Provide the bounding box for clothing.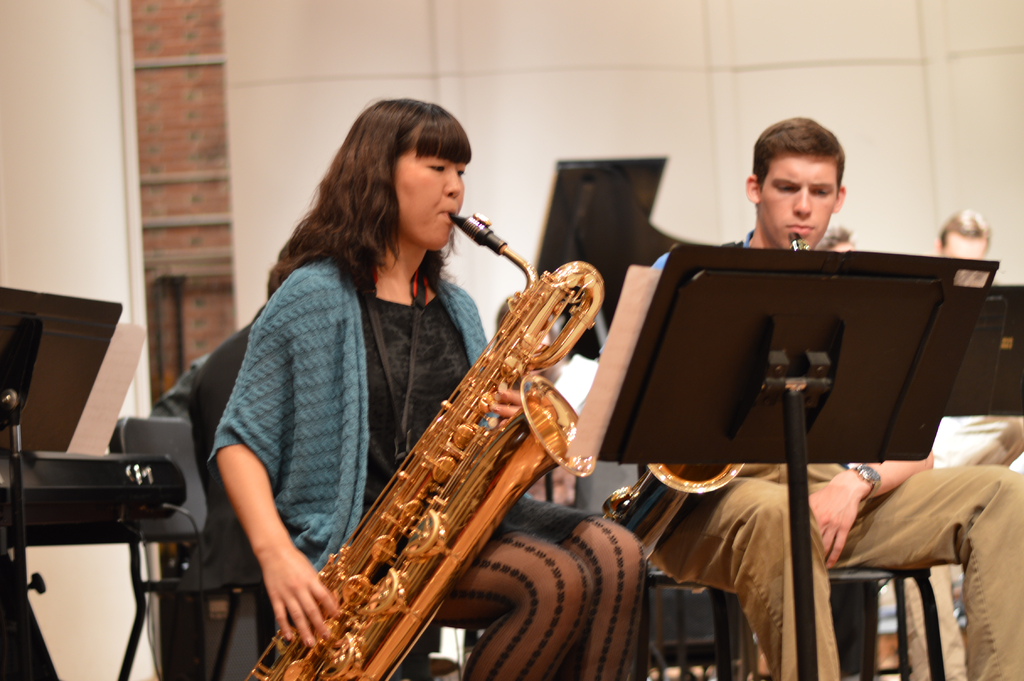
(206, 253, 653, 673).
